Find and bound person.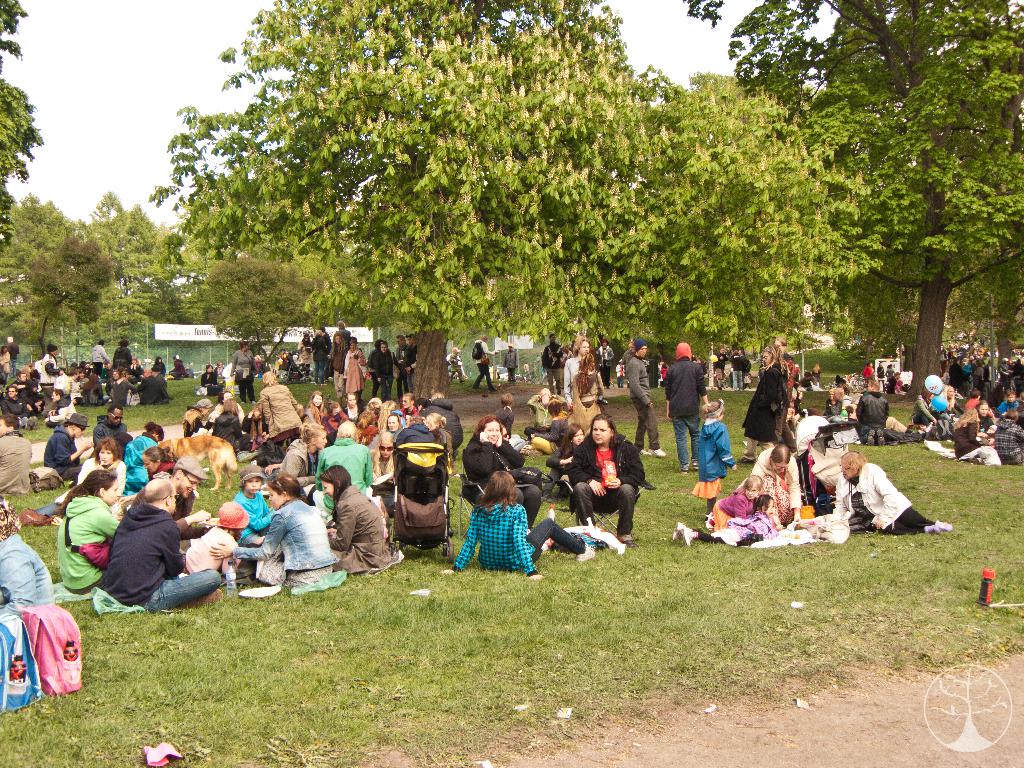
Bound: bbox(314, 420, 393, 497).
